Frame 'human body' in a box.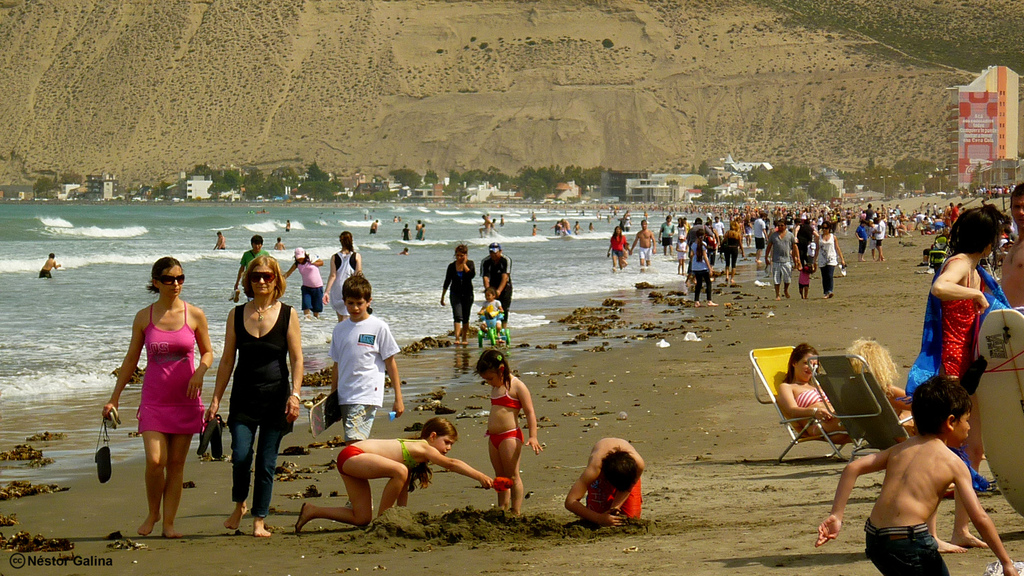
select_region(439, 239, 470, 344).
